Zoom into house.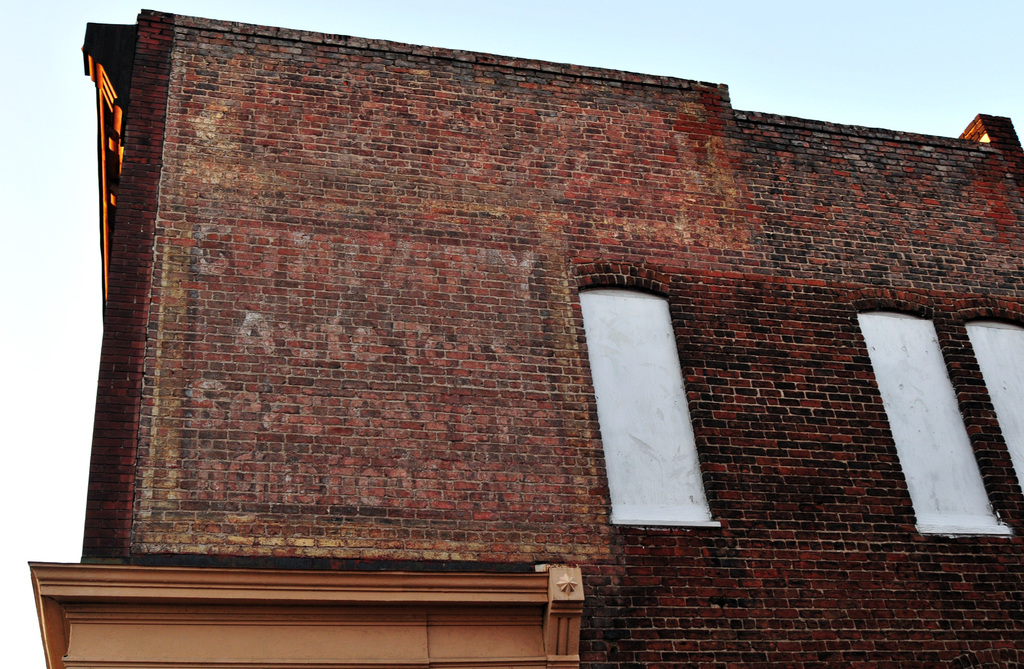
Zoom target: {"x1": 28, "y1": 10, "x2": 1008, "y2": 653}.
